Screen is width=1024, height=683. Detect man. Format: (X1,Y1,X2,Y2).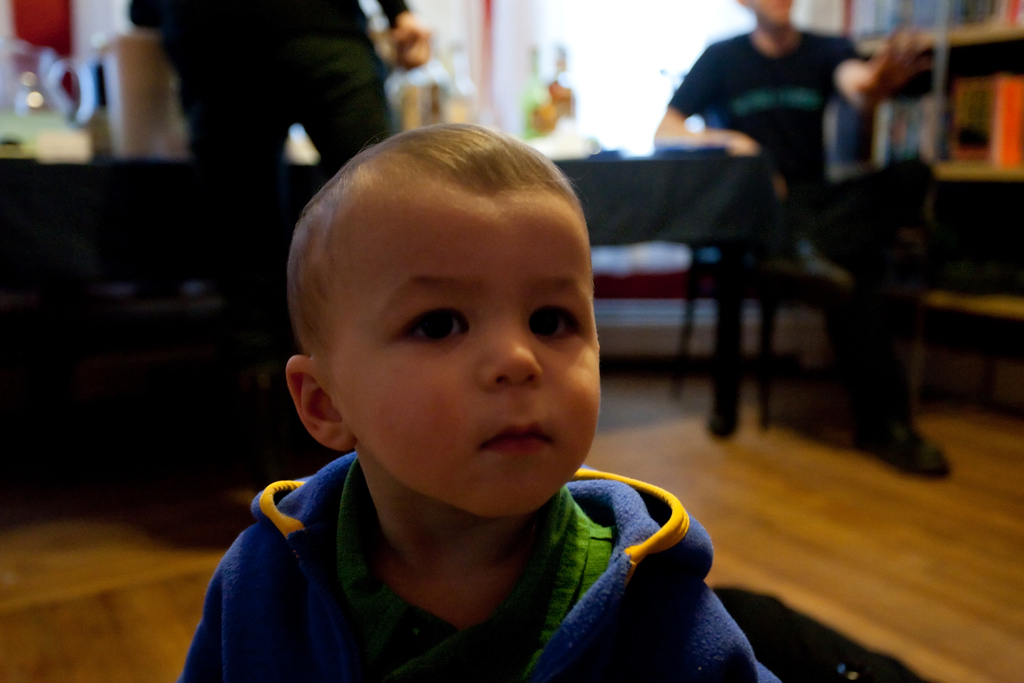
(124,0,429,503).
